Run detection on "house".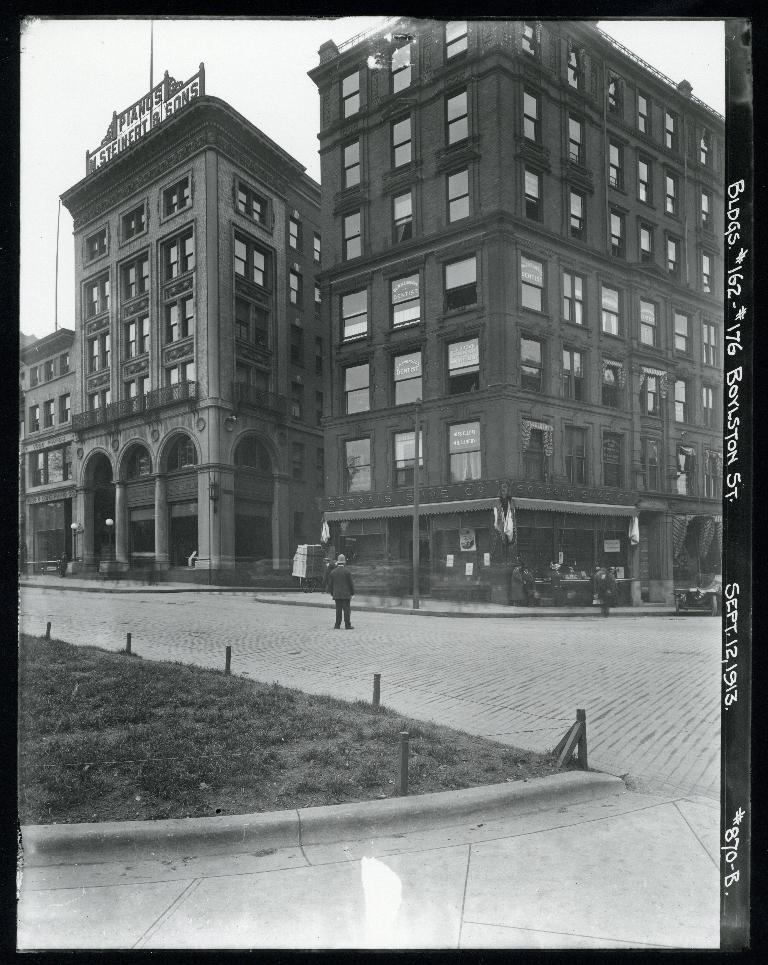
Result: locate(7, 313, 68, 573).
